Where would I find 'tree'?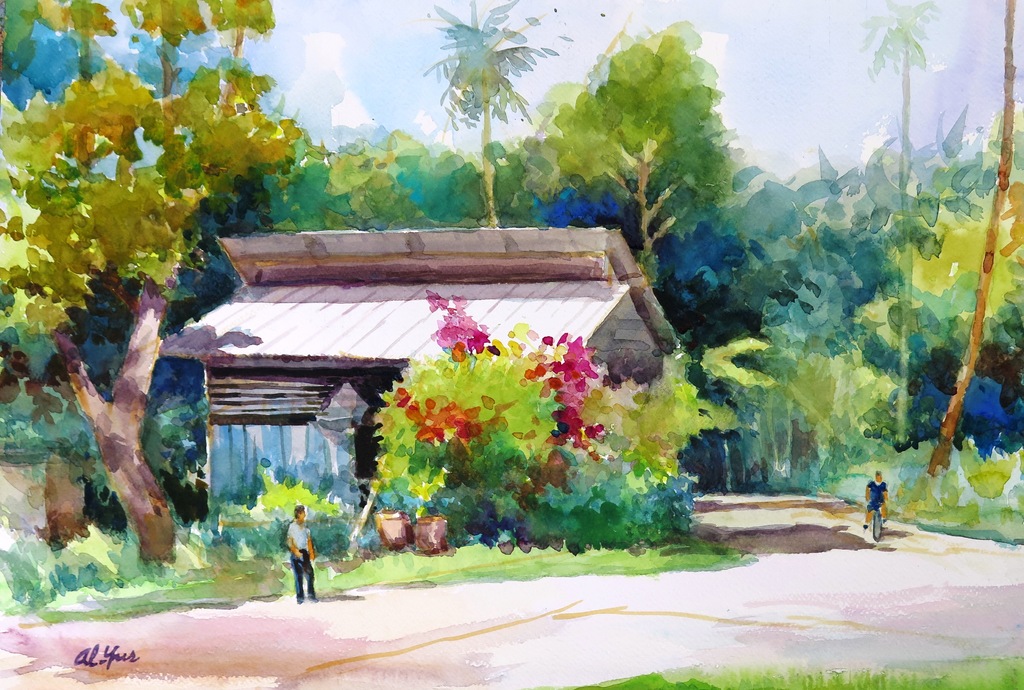
At region(0, 47, 308, 574).
